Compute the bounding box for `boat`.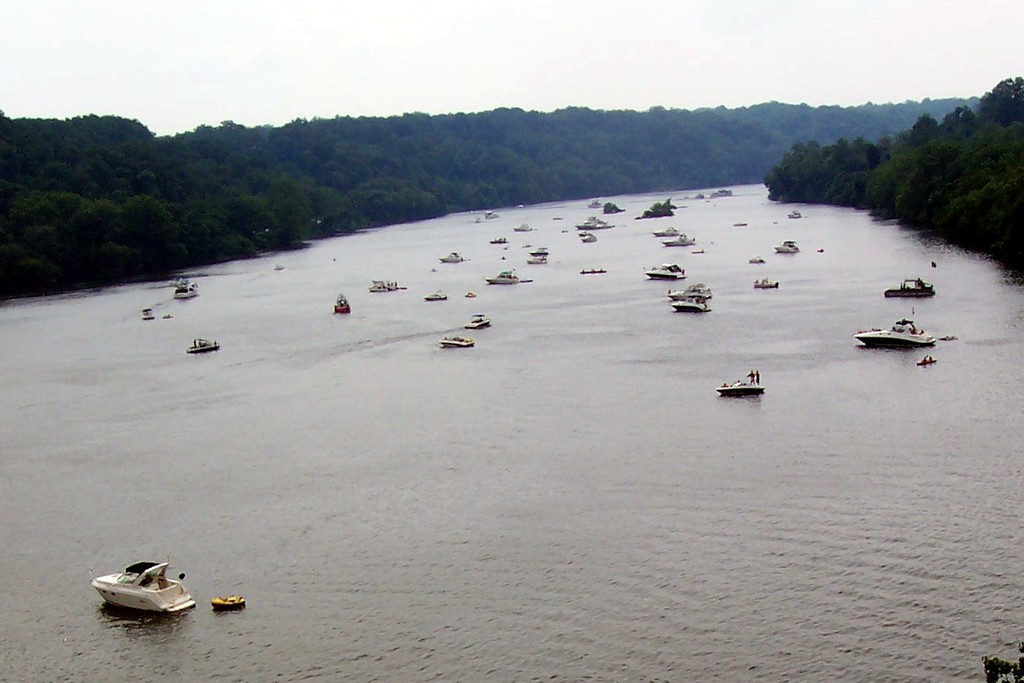
rect(580, 233, 599, 243).
